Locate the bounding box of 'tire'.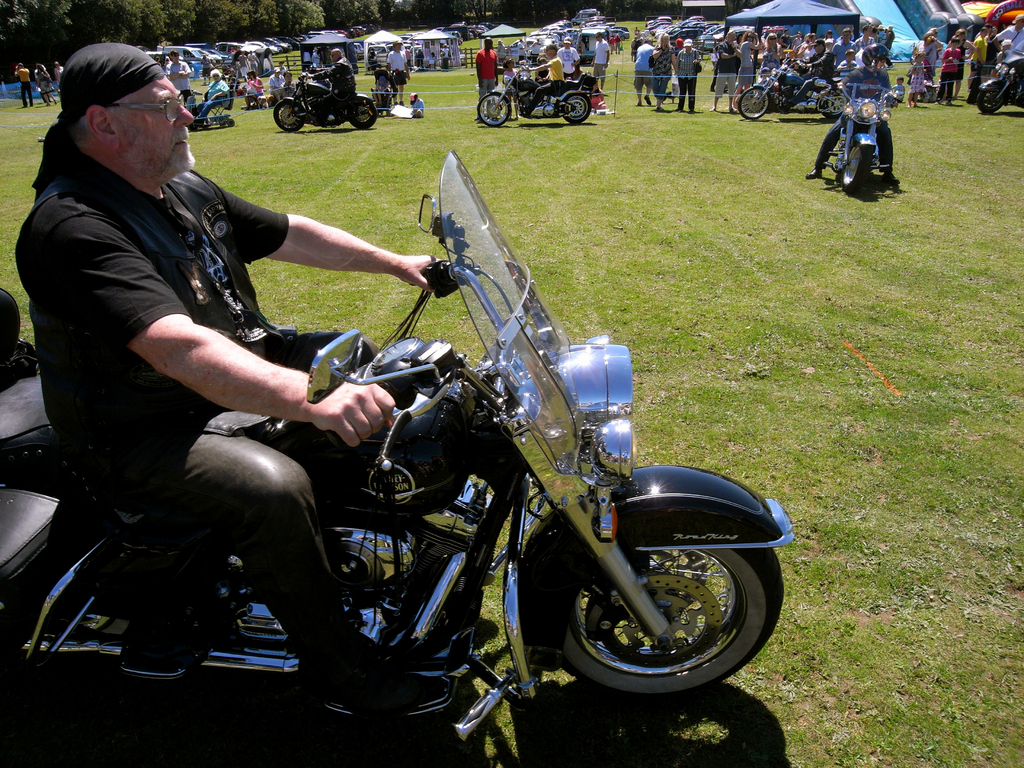
Bounding box: pyautogui.locateOnScreen(273, 94, 310, 132).
